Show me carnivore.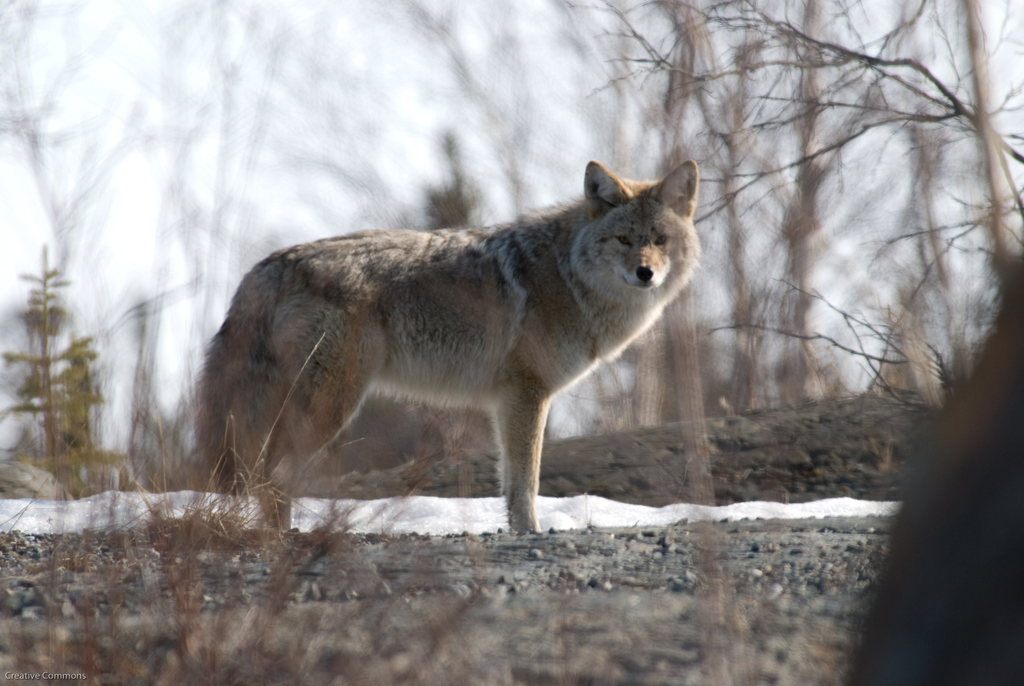
carnivore is here: region(159, 149, 717, 543).
